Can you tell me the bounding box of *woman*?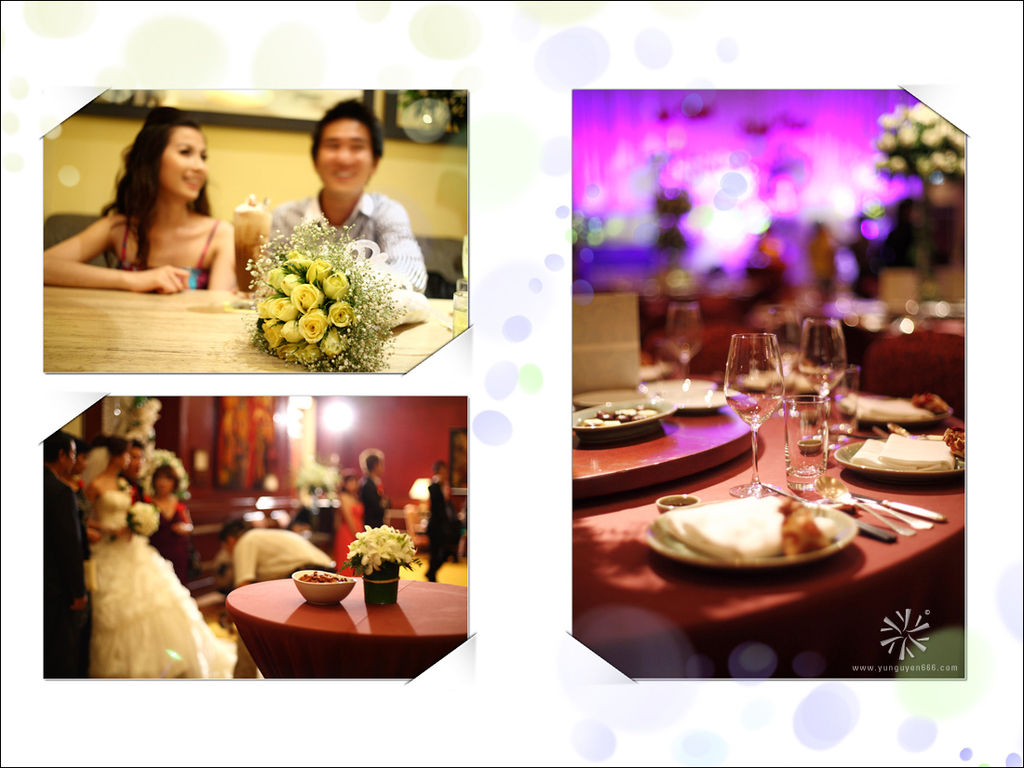
Rect(330, 469, 364, 577).
